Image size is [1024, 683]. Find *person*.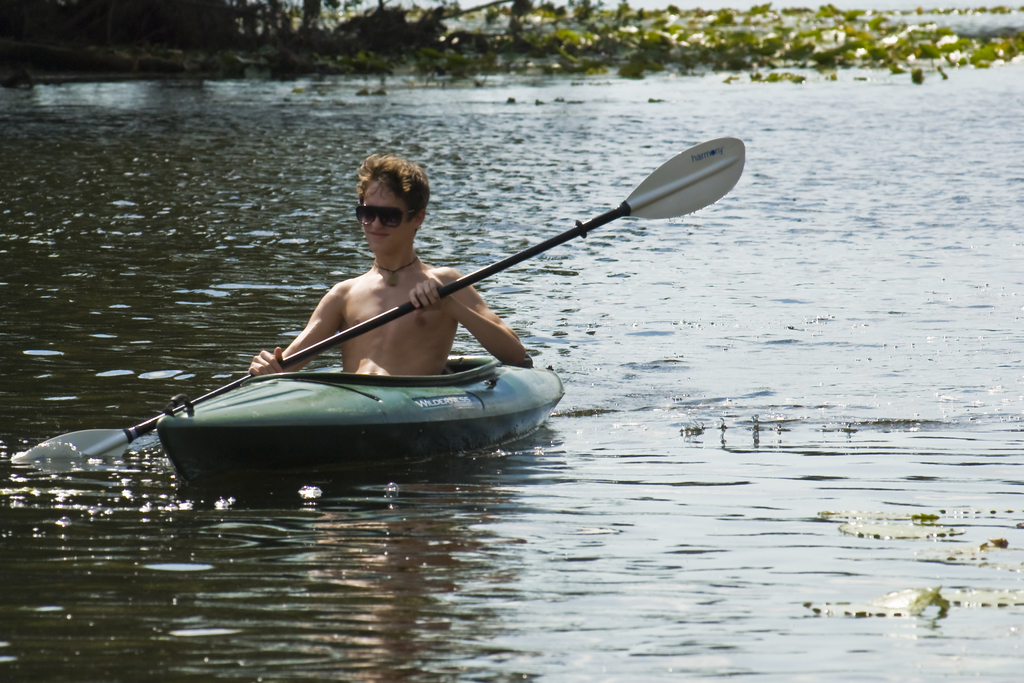
[250, 154, 533, 383].
